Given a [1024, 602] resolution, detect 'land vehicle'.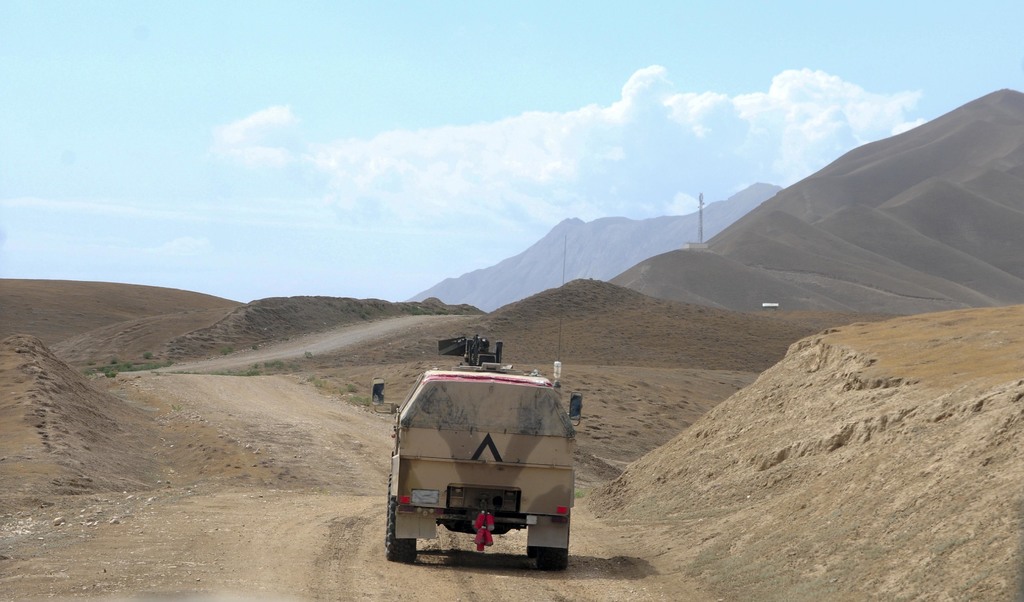
rect(361, 352, 596, 573).
